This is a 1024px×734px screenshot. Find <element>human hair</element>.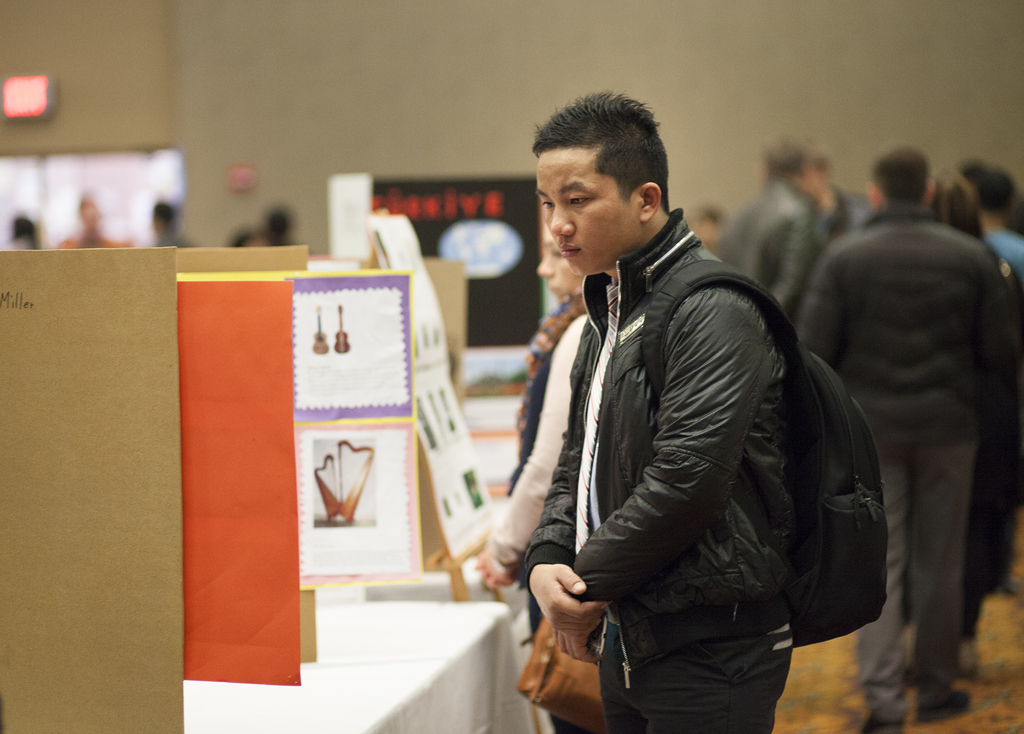
Bounding box: left=530, top=99, right=679, bottom=244.
